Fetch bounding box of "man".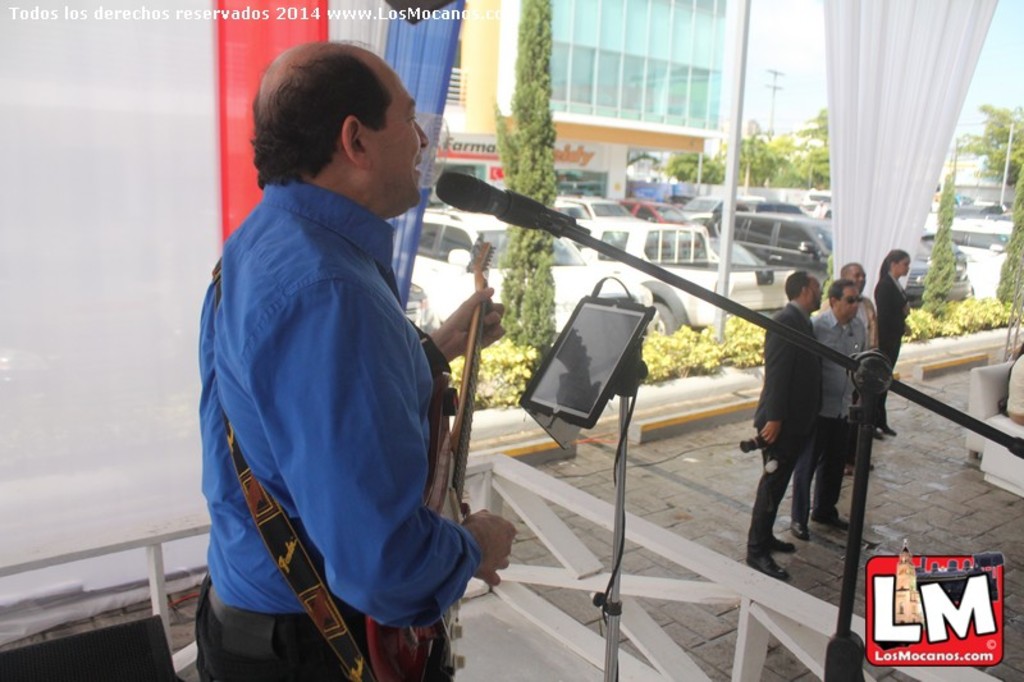
Bbox: pyautogui.locateOnScreen(791, 273, 863, 537).
